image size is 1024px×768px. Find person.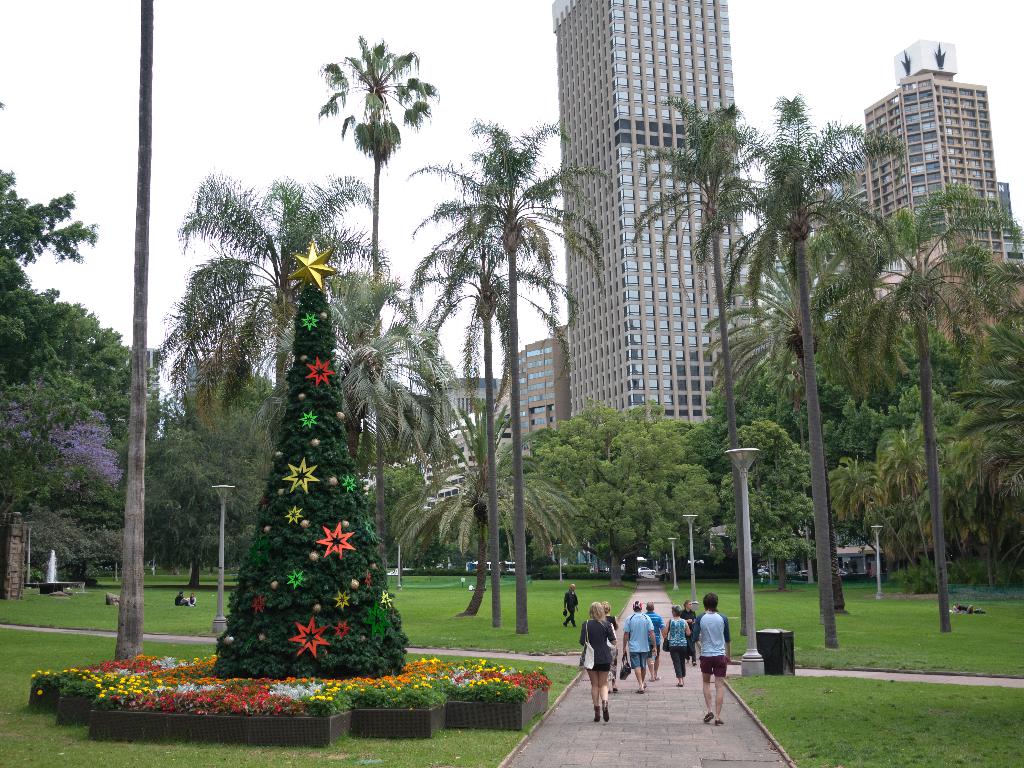
x1=676, y1=605, x2=732, y2=716.
